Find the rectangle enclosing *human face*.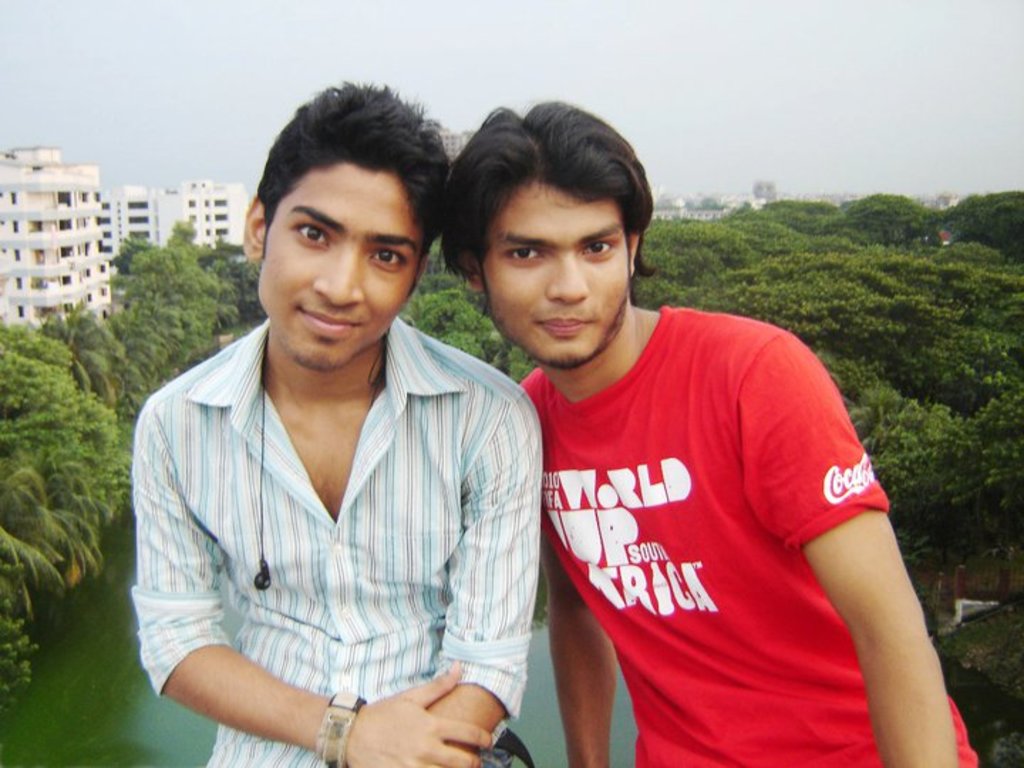
crop(486, 176, 633, 370).
